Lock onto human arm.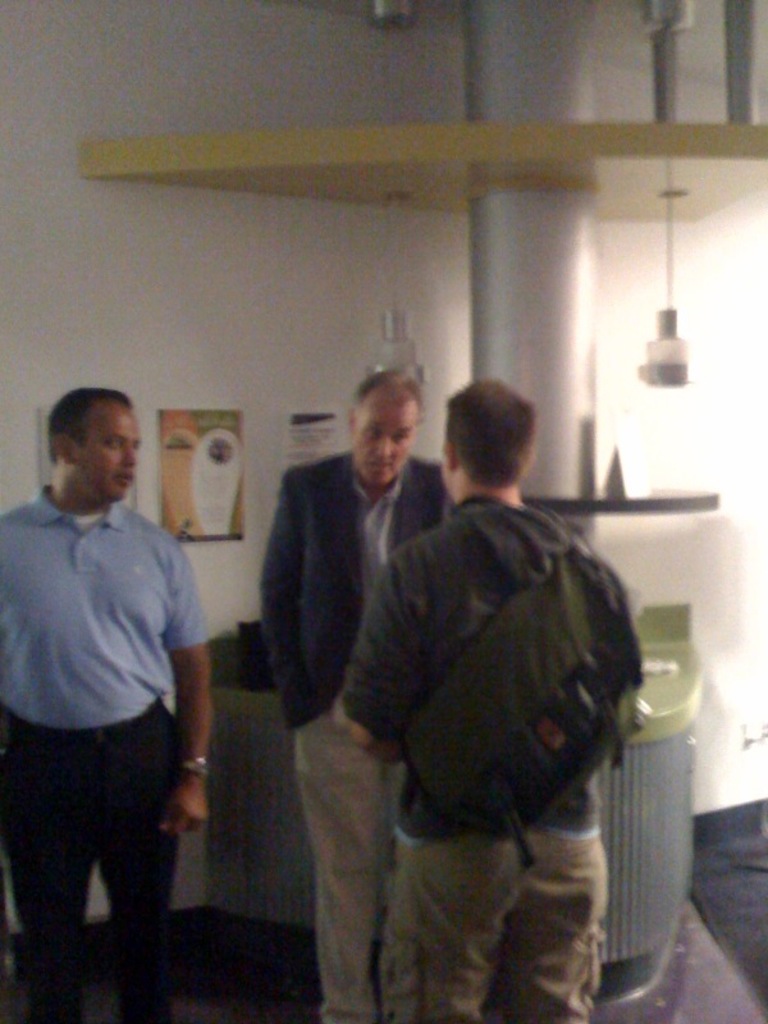
Locked: x1=136 y1=557 x2=230 y2=891.
